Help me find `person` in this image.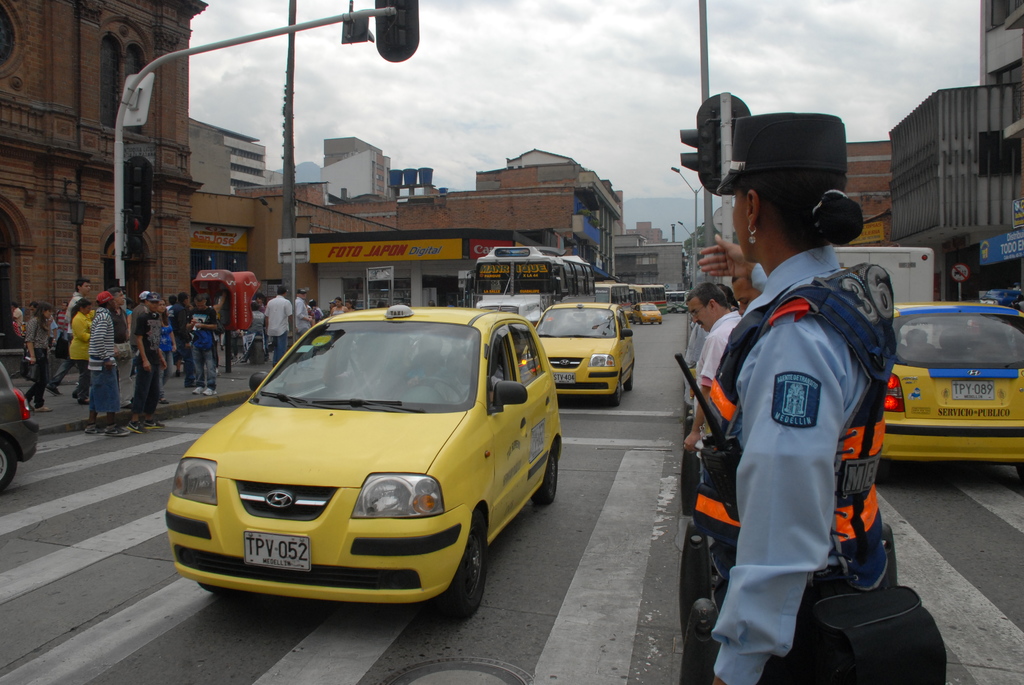
Found it: (x1=712, y1=279, x2=763, y2=588).
